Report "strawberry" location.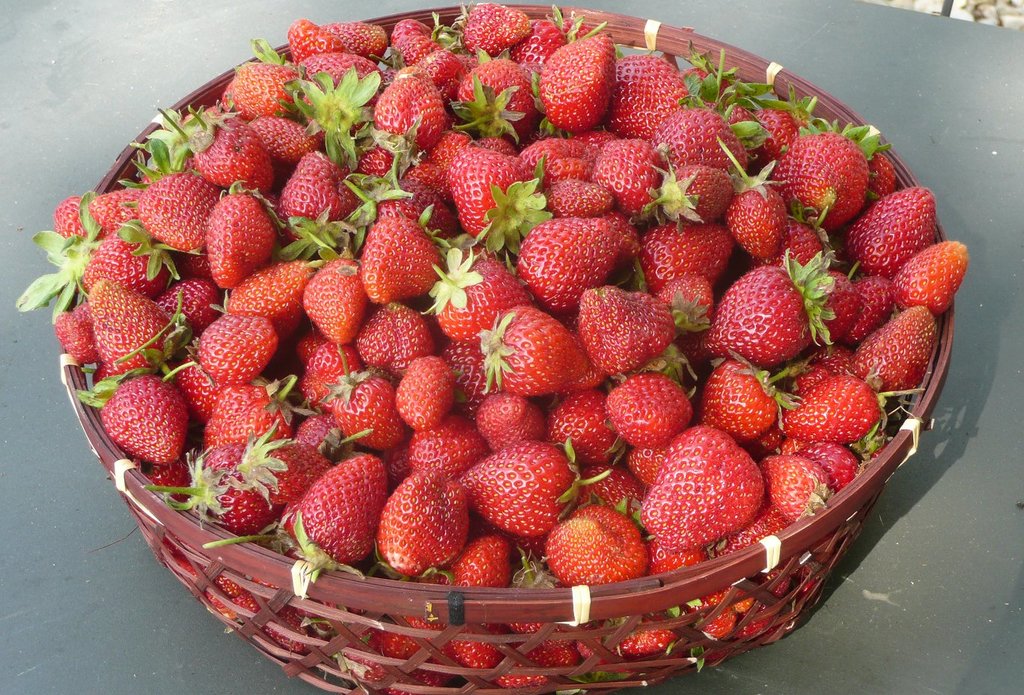
Report: 394/408/490/480.
